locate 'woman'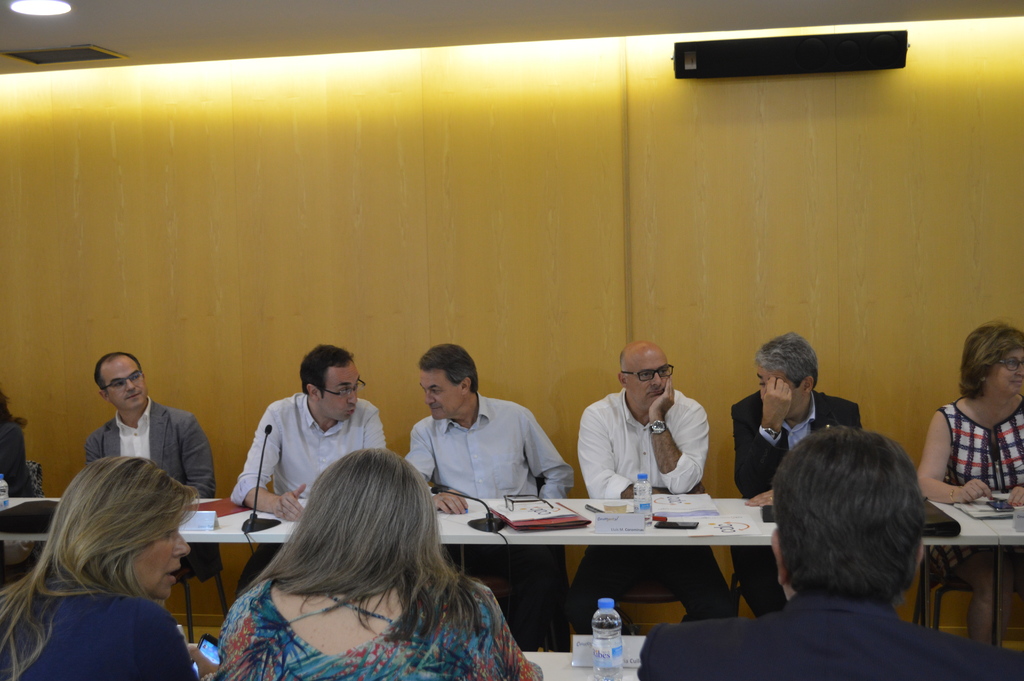
x1=202, y1=445, x2=552, y2=680
